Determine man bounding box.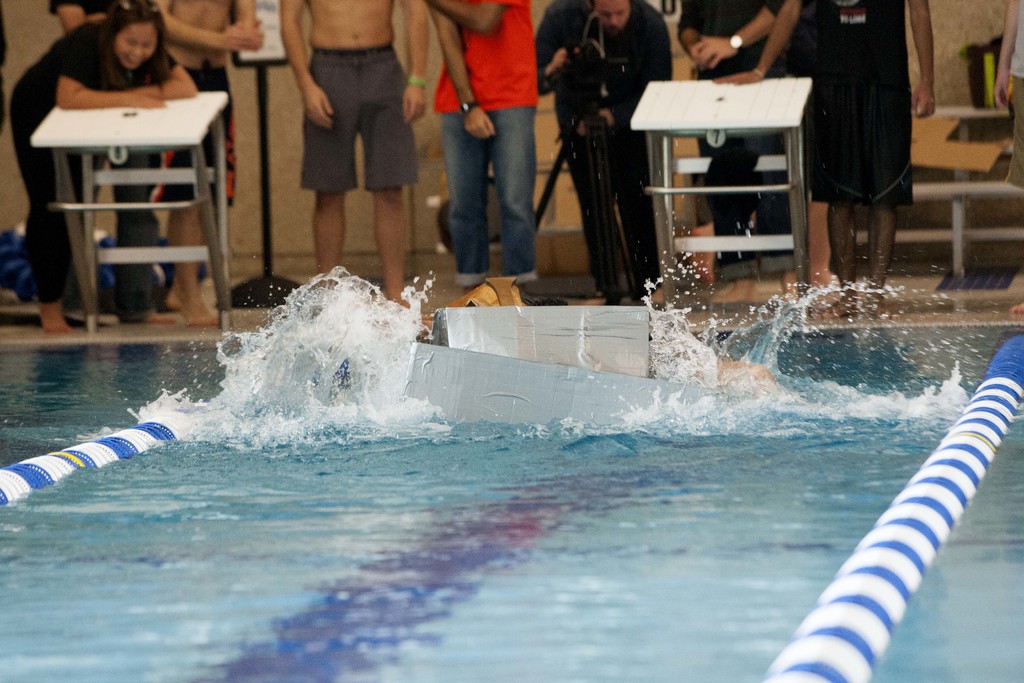
Determined: detection(47, 0, 177, 325).
